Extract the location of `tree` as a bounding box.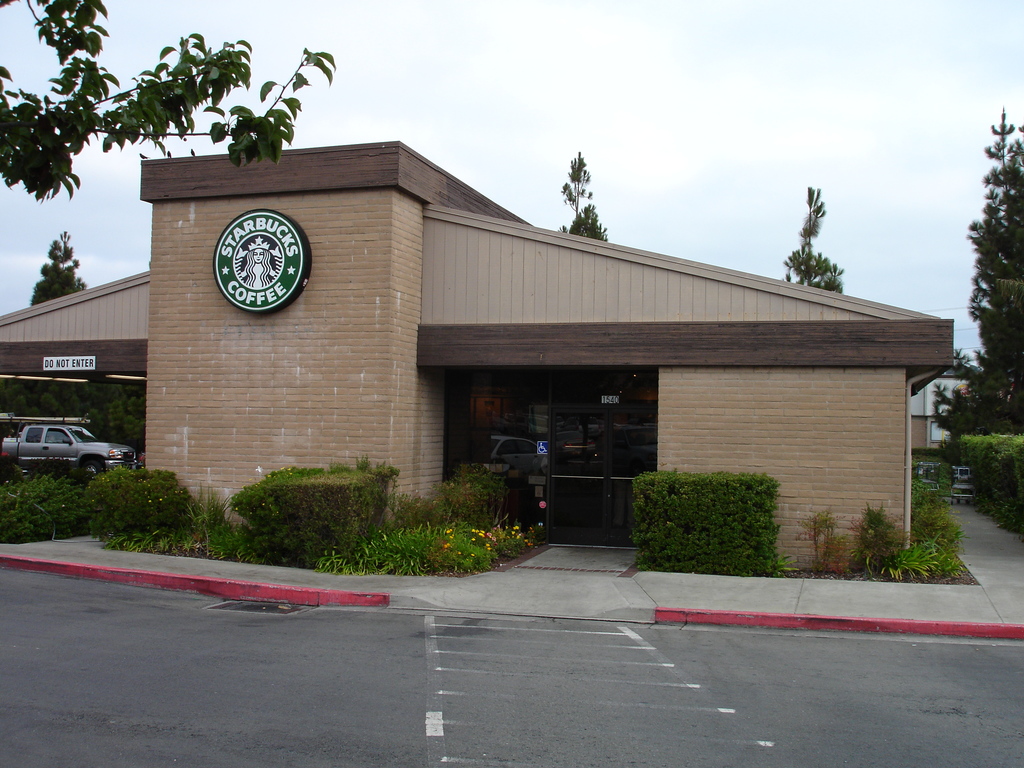
<bbox>562, 152, 609, 242</bbox>.
